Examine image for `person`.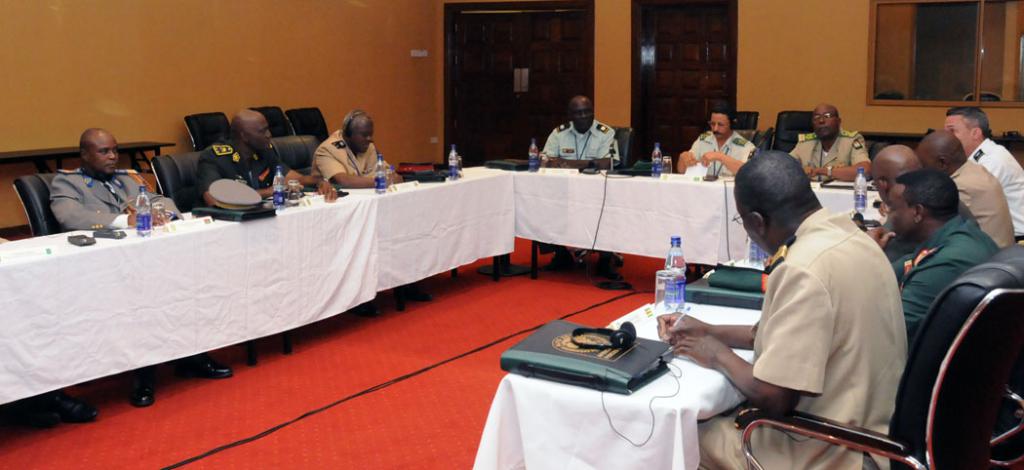
Examination result: <box>540,89,625,277</box>.
